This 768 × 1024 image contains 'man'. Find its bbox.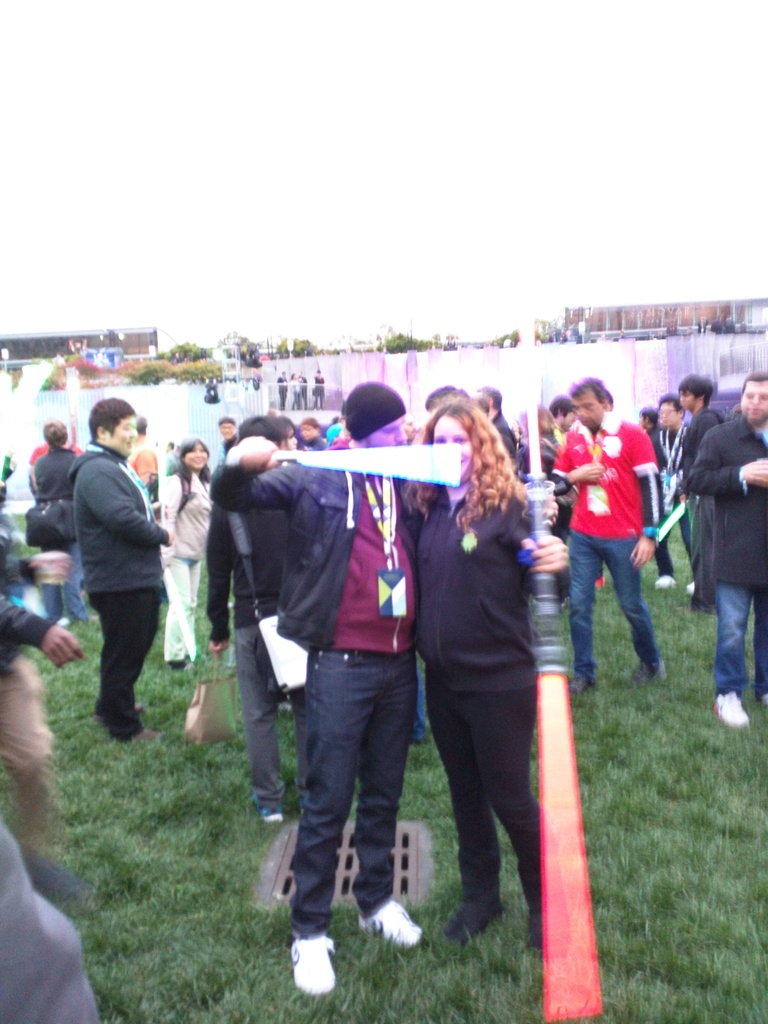
detection(296, 417, 326, 450).
